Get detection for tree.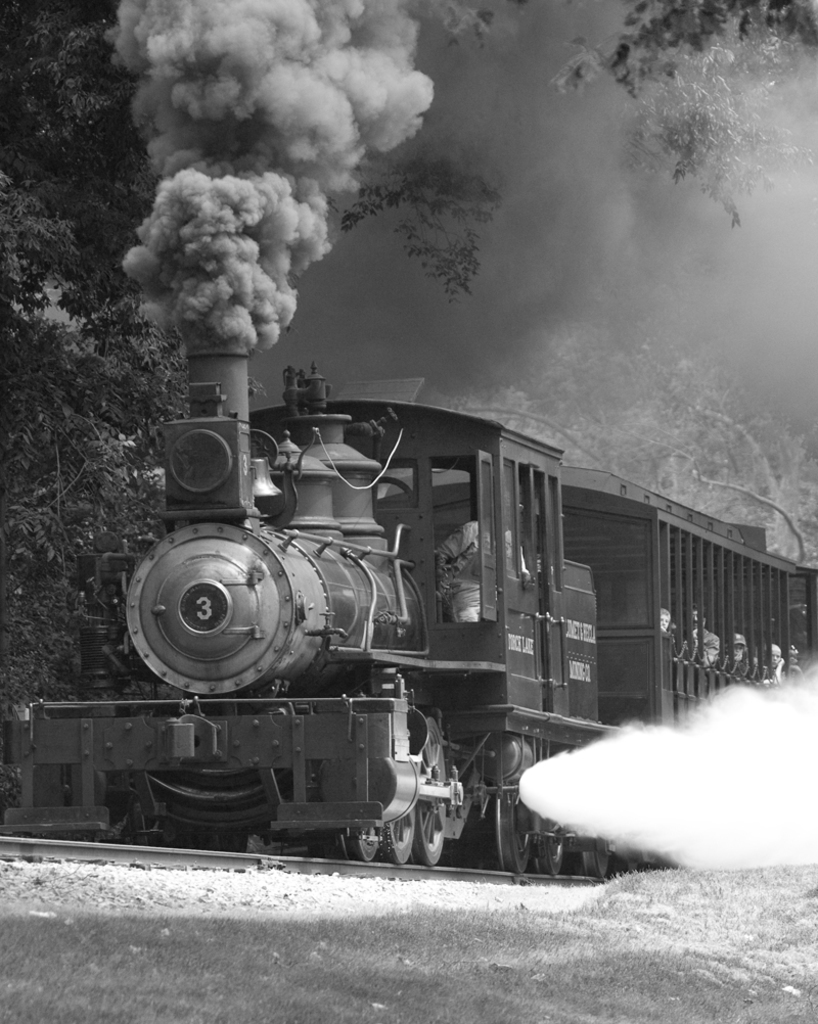
Detection: Rect(94, 0, 169, 137).
